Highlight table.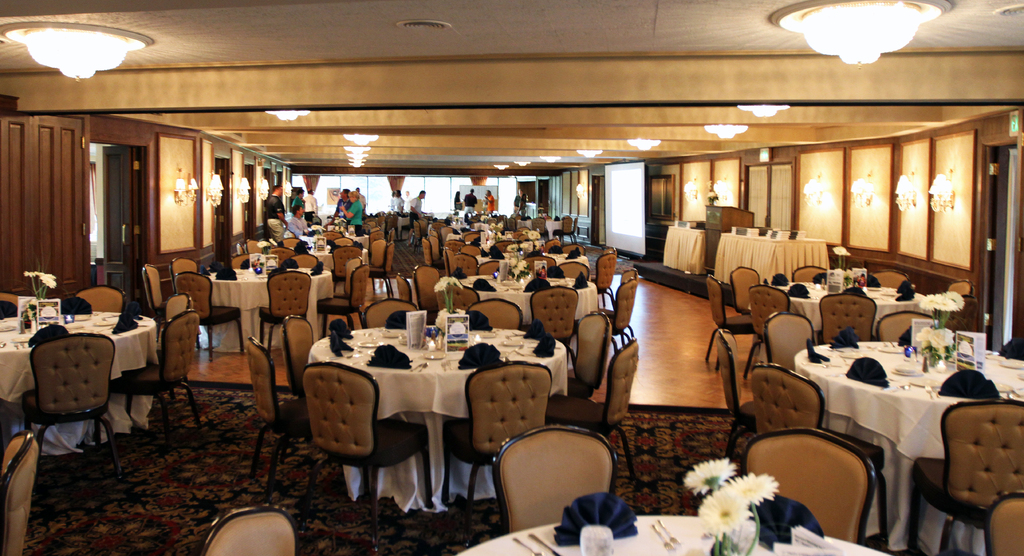
Highlighted region: x1=771, y1=281, x2=950, y2=337.
